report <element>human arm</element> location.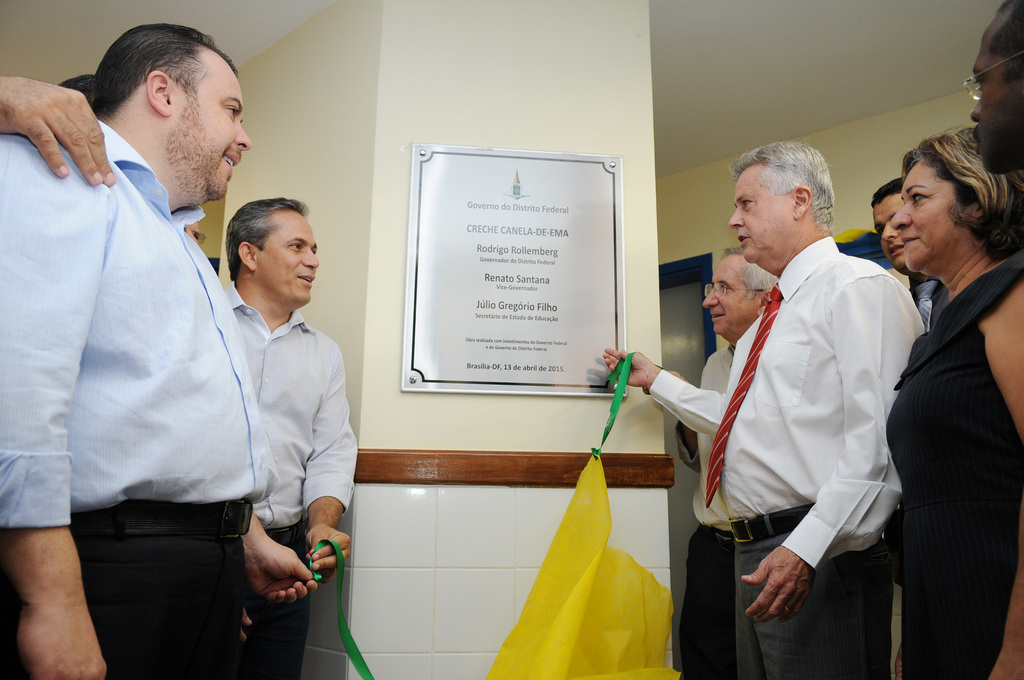
Report: region(1, 61, 125, 191).
